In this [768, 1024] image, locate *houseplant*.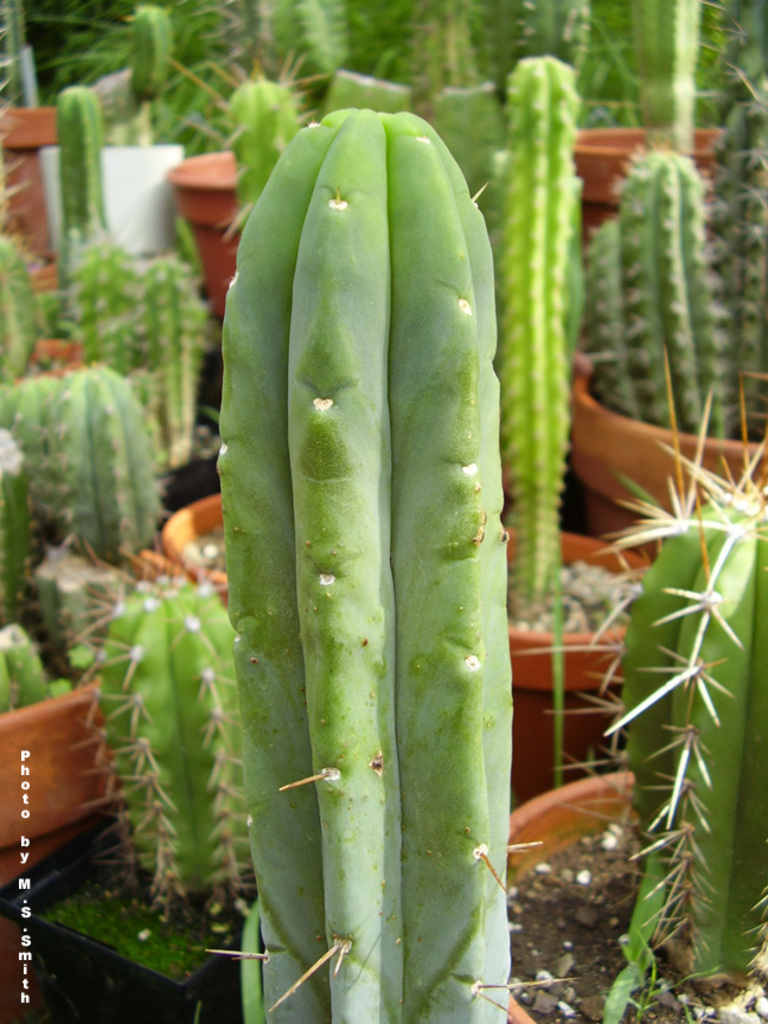
Bounding box: Rect(179, 109, 535, 1023).
